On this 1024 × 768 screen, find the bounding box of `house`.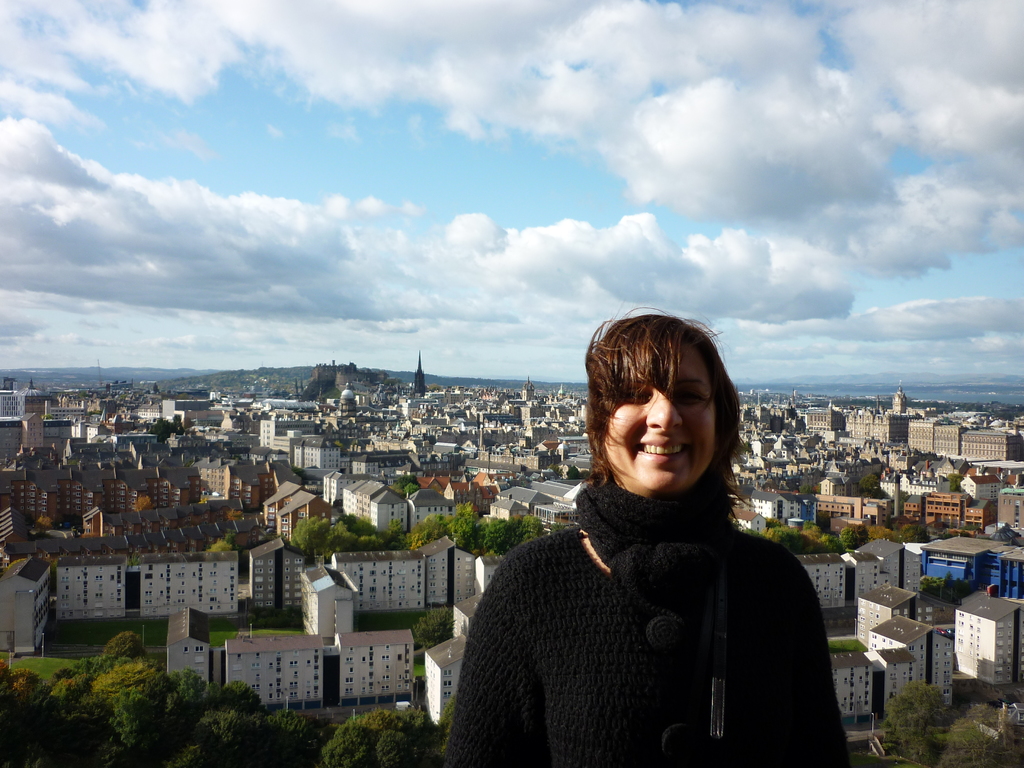
Bounding box: bbox=(56, 557, 129, 621).
